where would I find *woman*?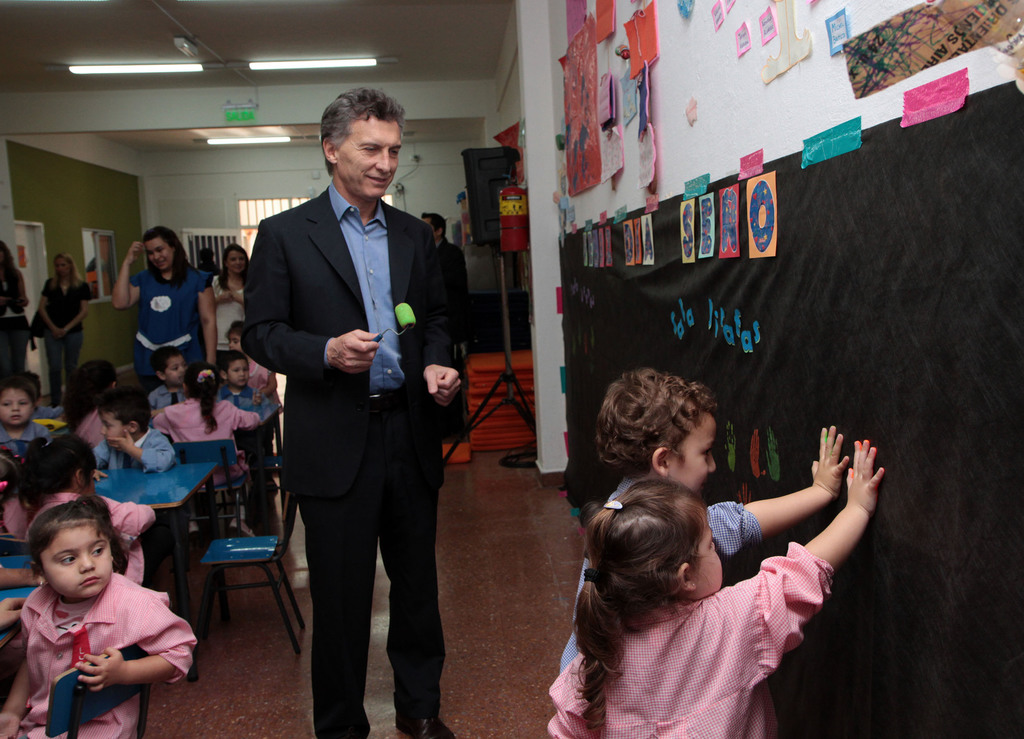
At bbox(41, 252, 89, 408).
